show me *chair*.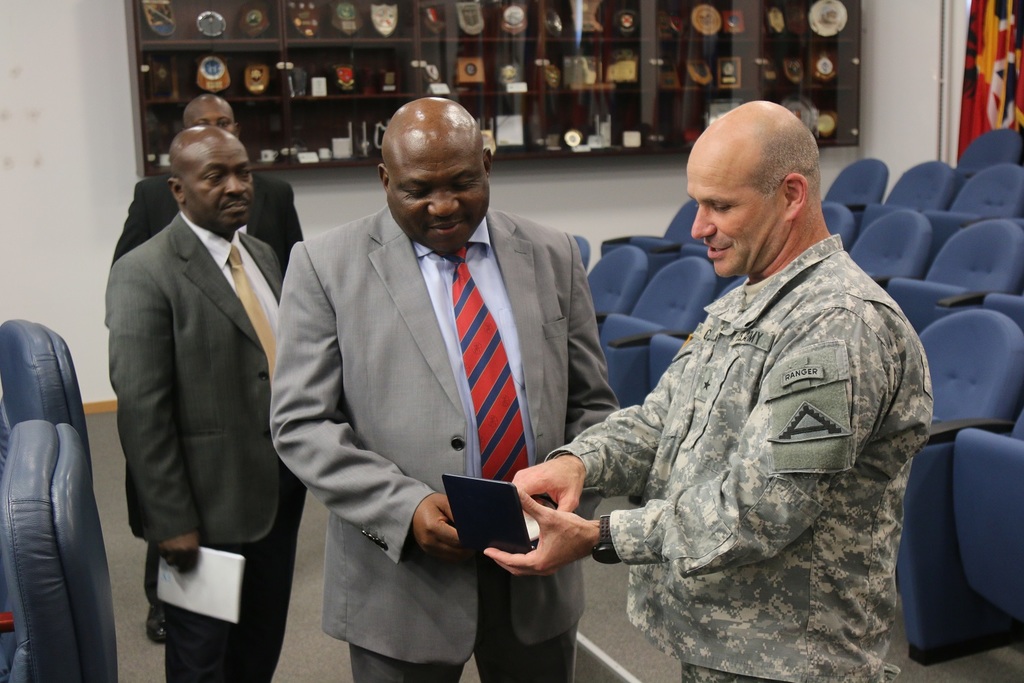
*chair* is here: box=[0, 319, 91, 489].
